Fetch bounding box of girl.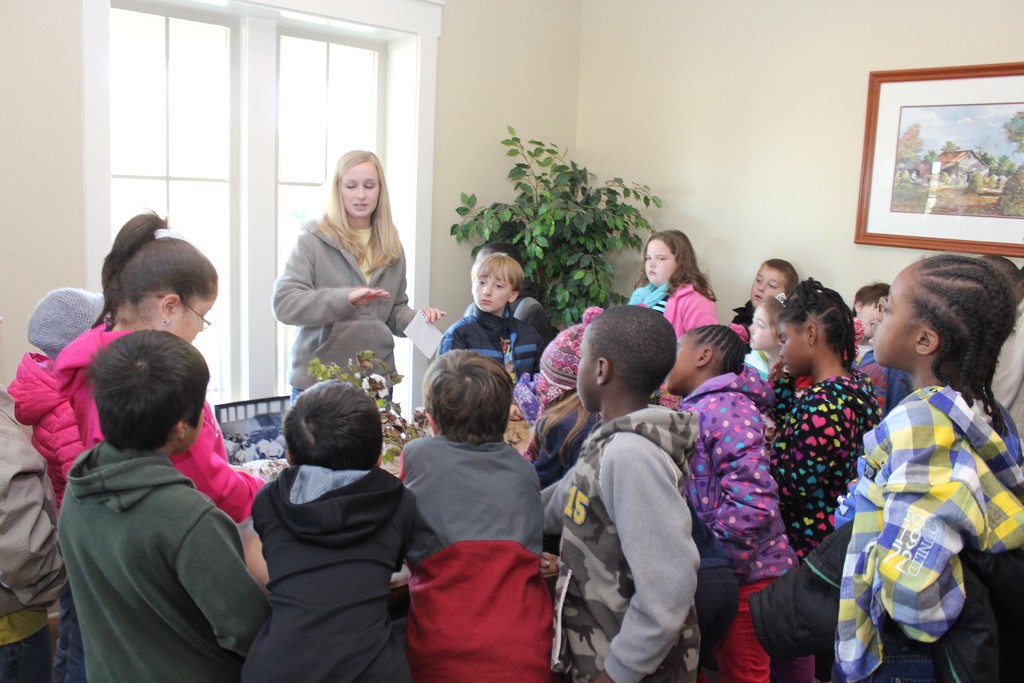
Bbox: [x1=625, y1=226, x2=723, y2=408].
